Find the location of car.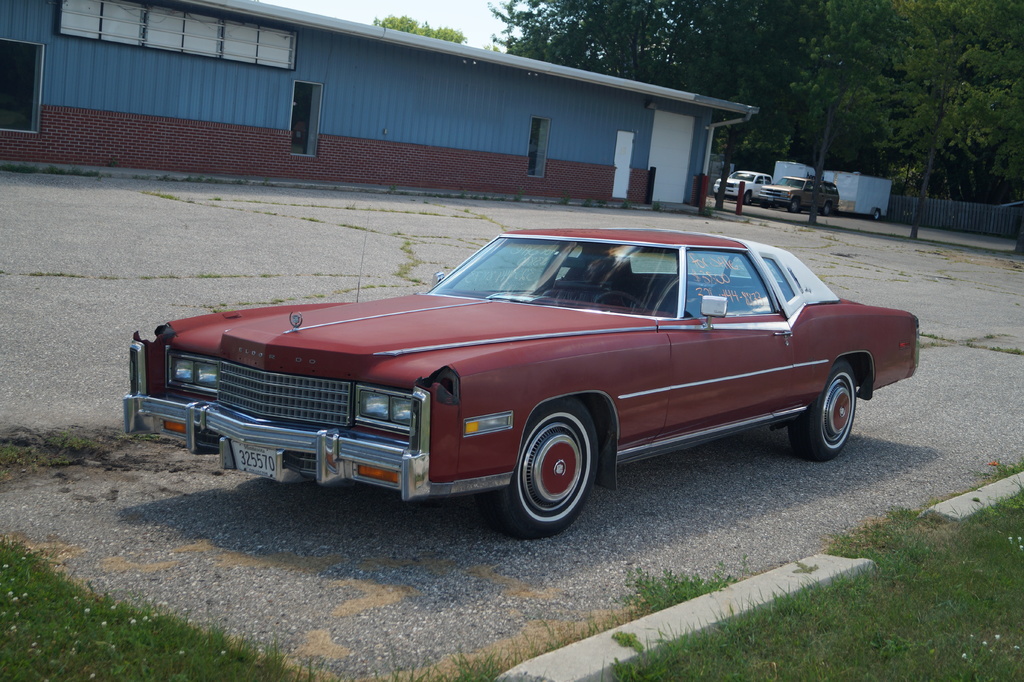
Location: BBox(757, 175, 840, 214).
